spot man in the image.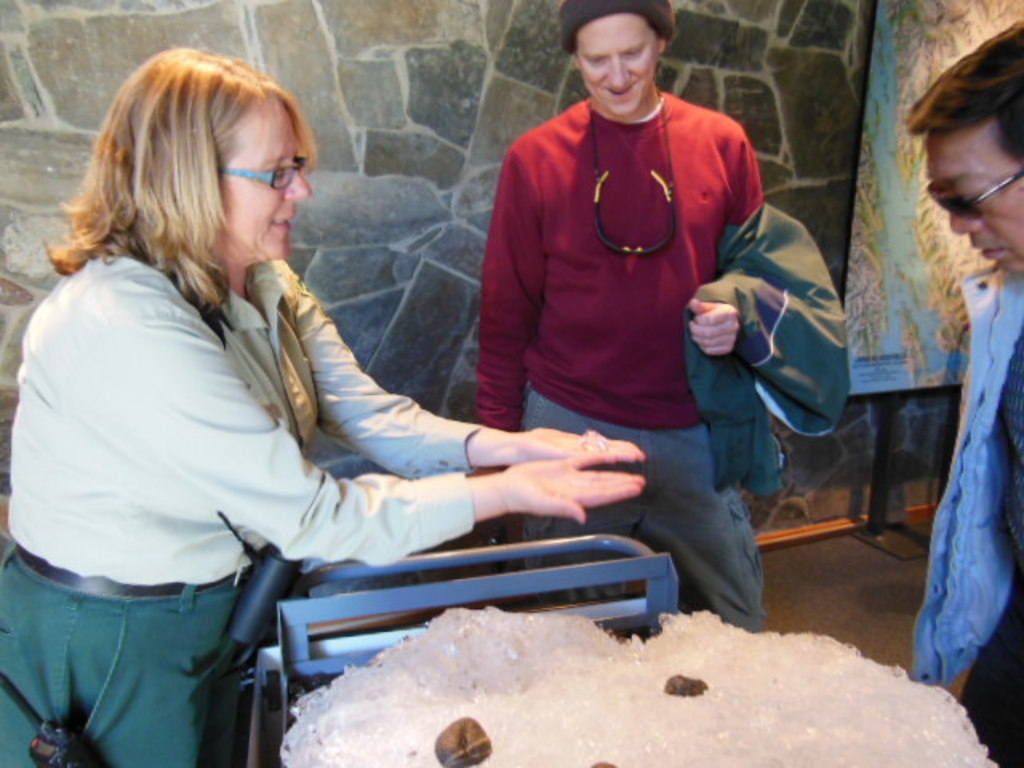
man found at Rect(909, 13, 1022, 766).
